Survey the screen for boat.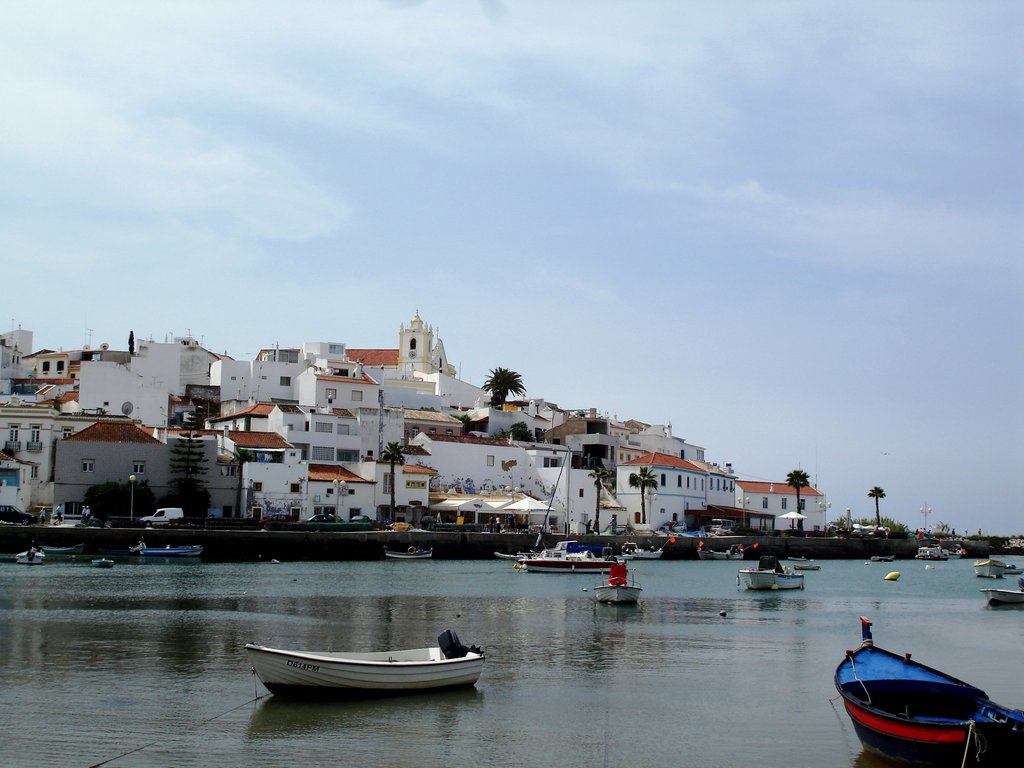
Survey found: [93,554,115,569].
